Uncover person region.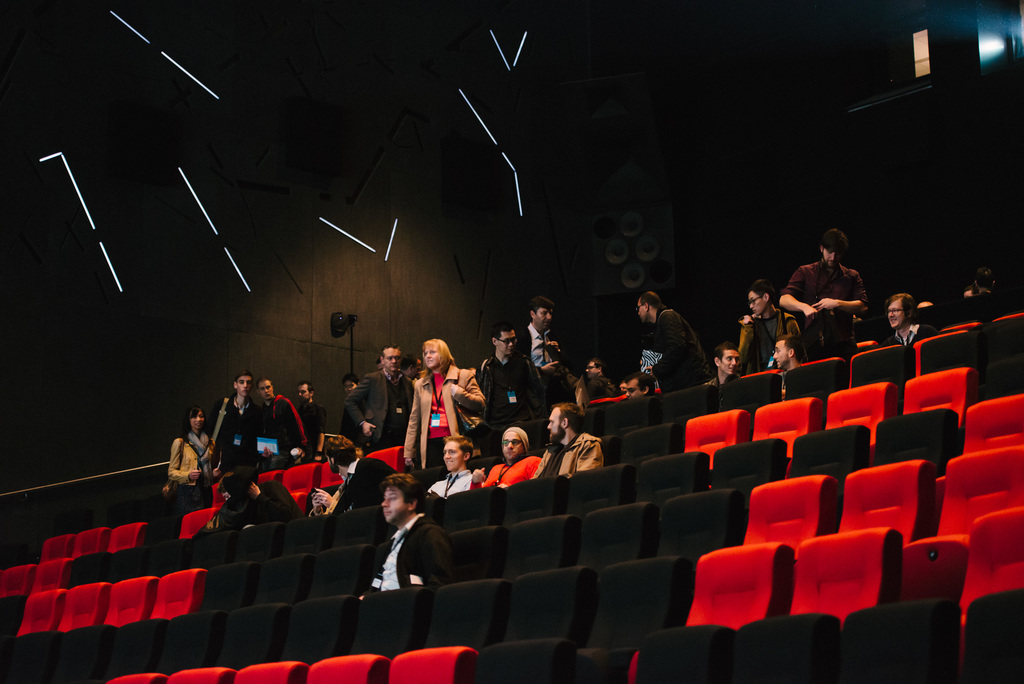
Uncovered: locate(189, 466, 261, 541).
